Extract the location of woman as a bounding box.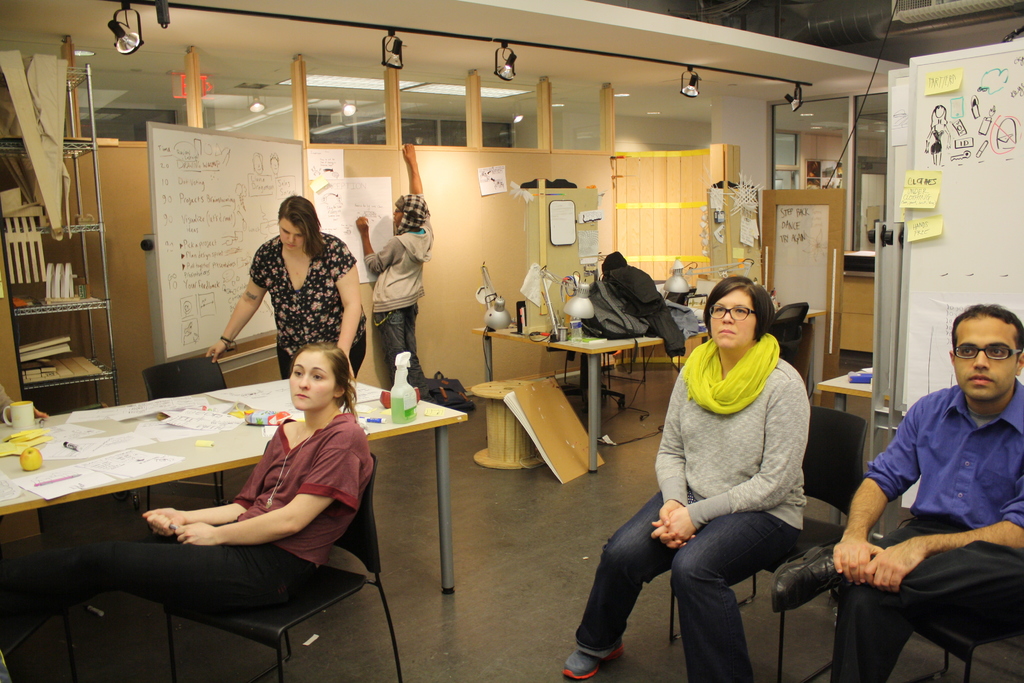
pyautogui.locateOnScreen(214, 188, 353, 376).
